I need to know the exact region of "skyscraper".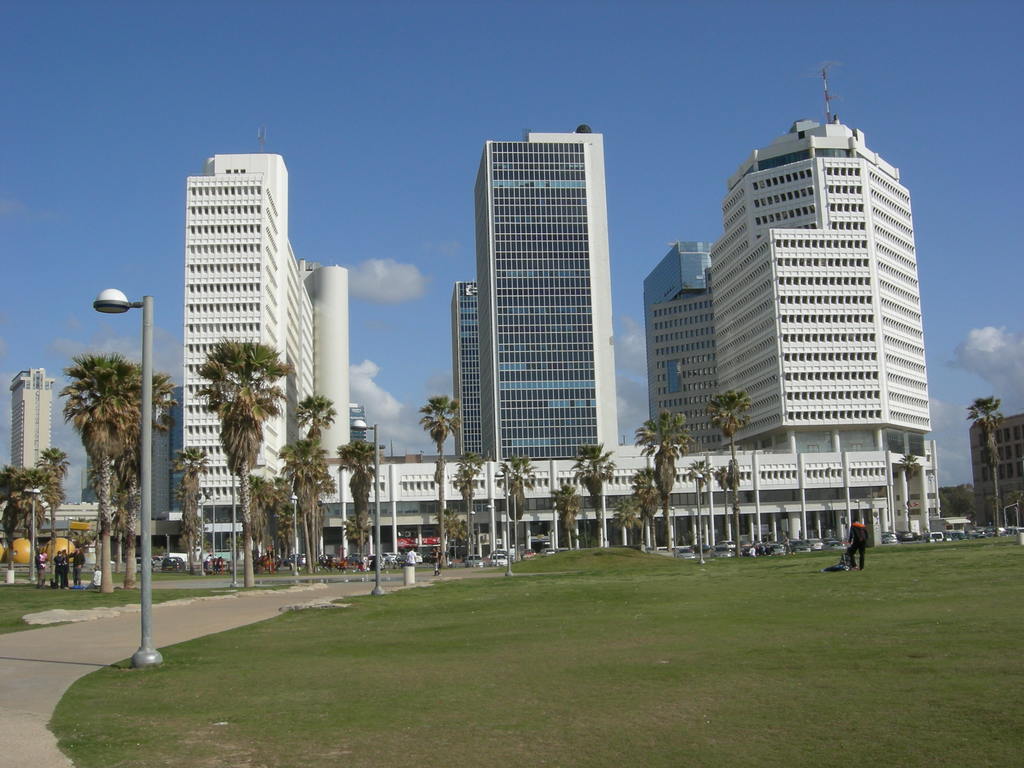
Region: box=[478, 126, 613, 481].
